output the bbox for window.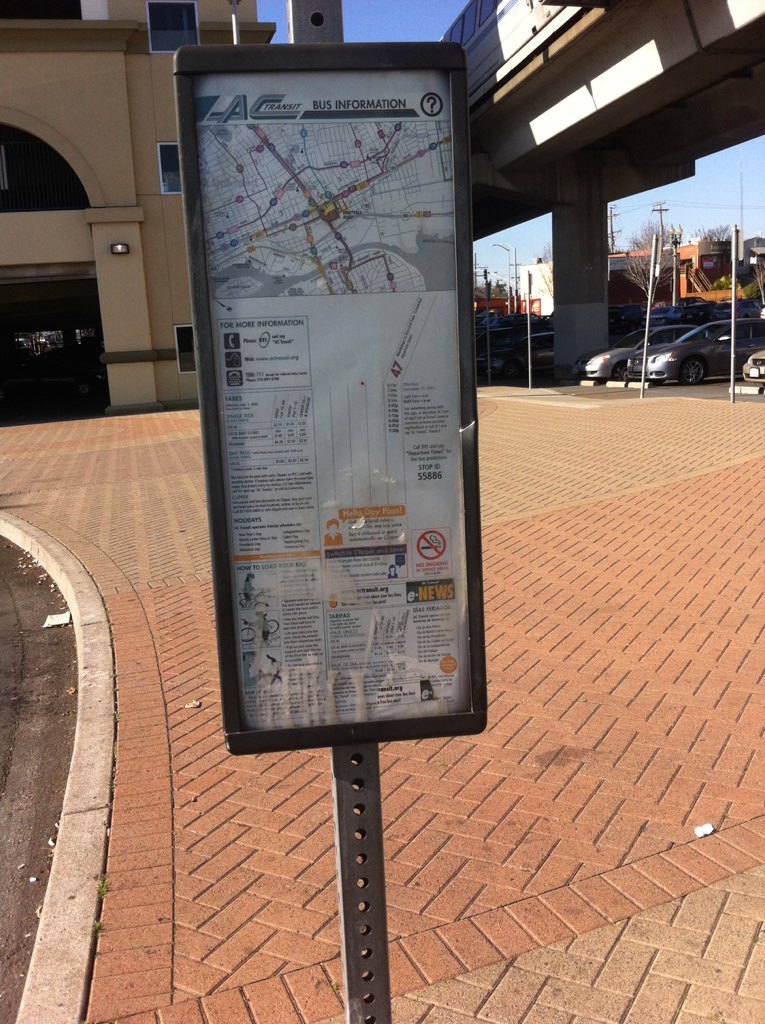
x1=174, y1=321, x2=199, y2=372.
